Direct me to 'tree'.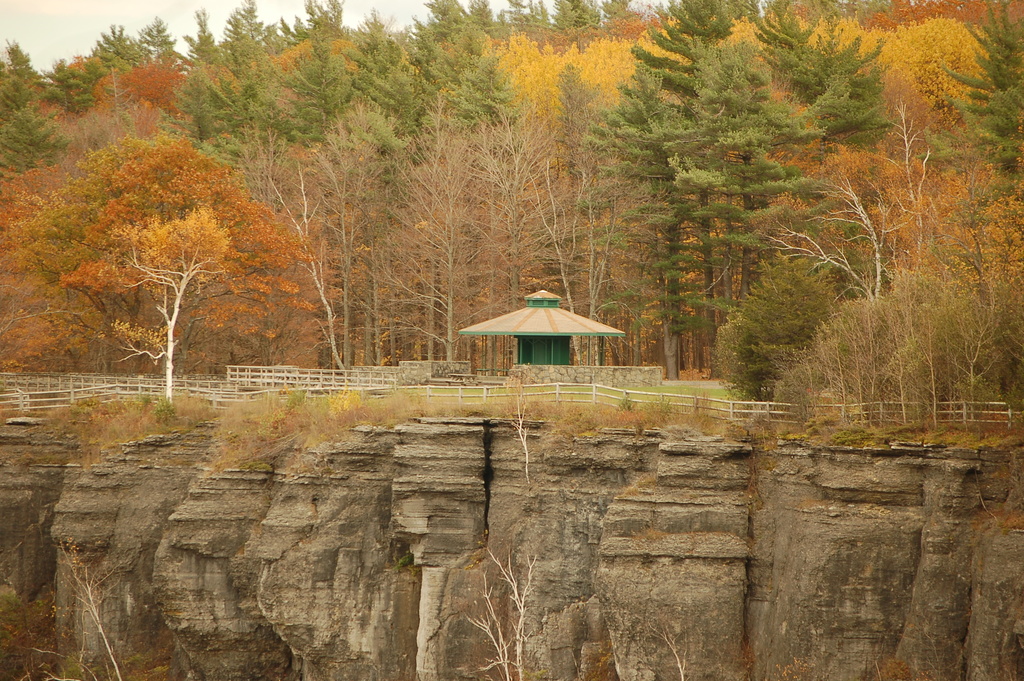
Direction: 358 103 512 388.
